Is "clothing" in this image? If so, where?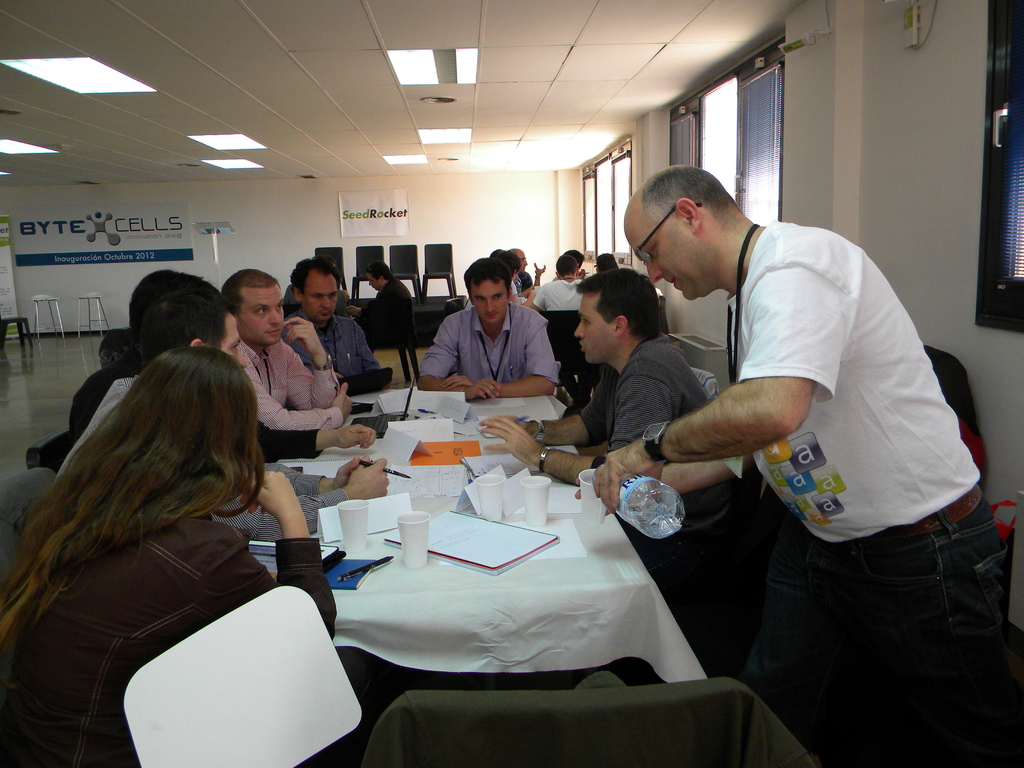
Yes, at 463,289,525,314.
